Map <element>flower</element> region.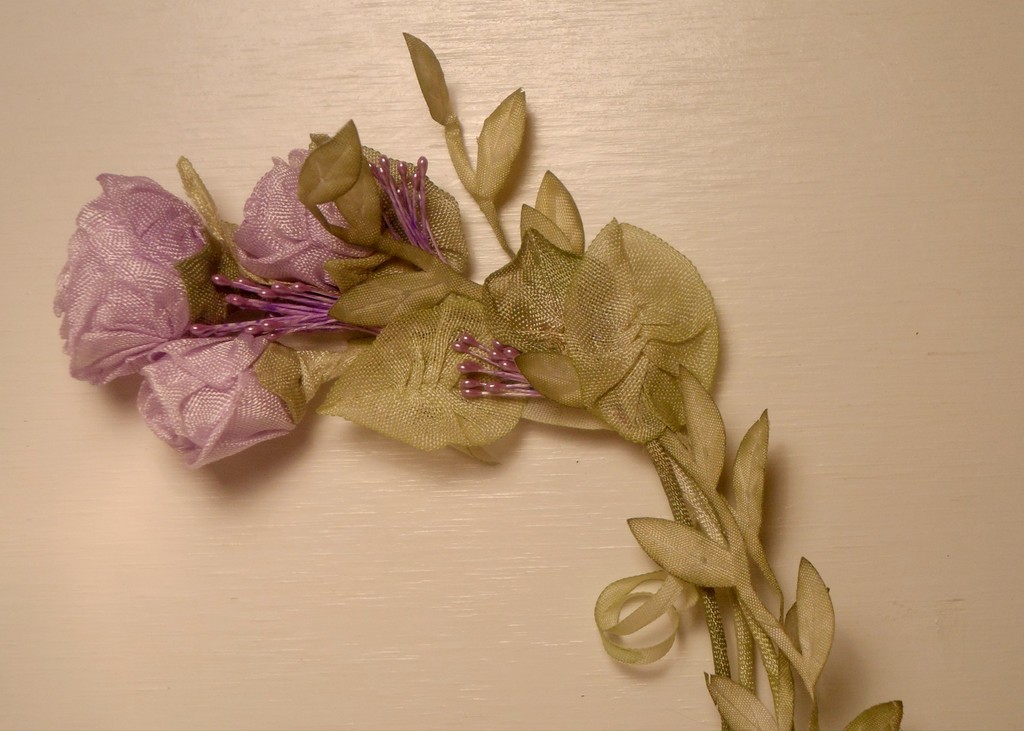
Mapped to rect(232, 145, 397, 294).
